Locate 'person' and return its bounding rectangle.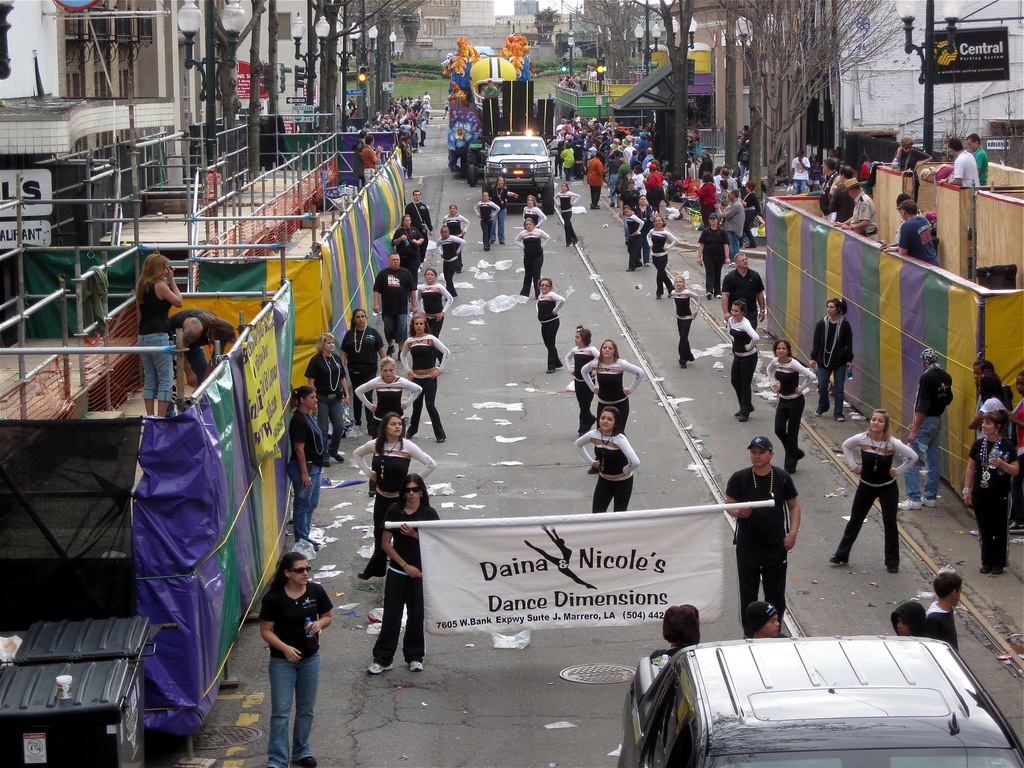
box=[969, 360, 991, 393].
